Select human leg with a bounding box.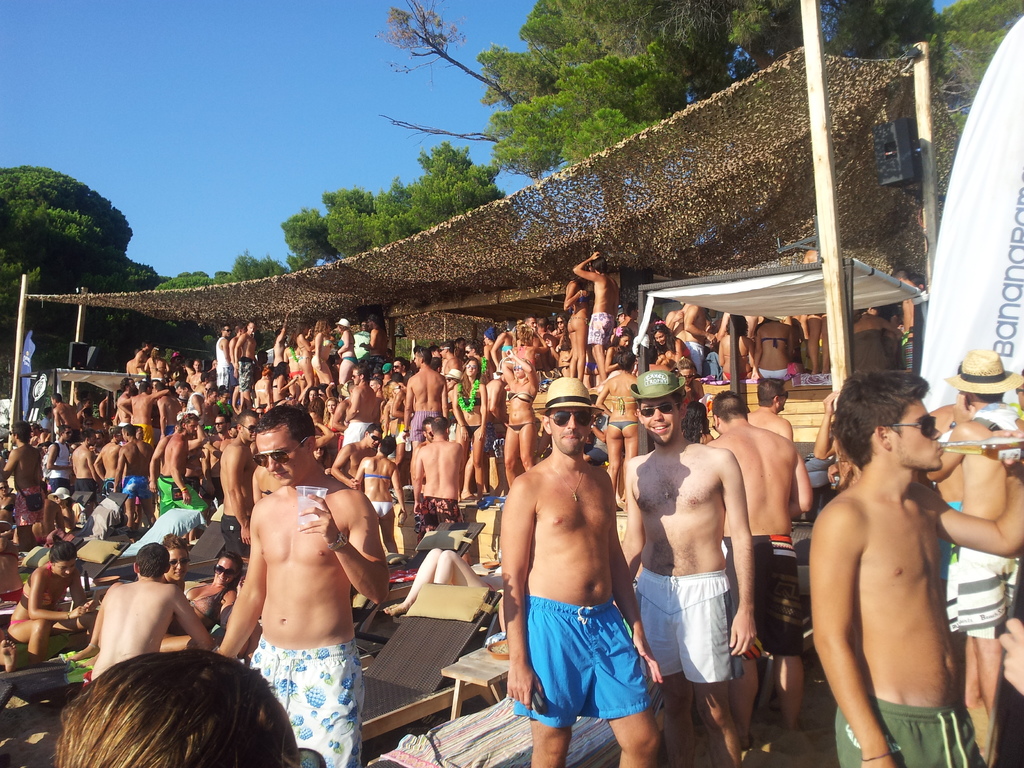
(left=678, top=585, right=735, bottom=767).
